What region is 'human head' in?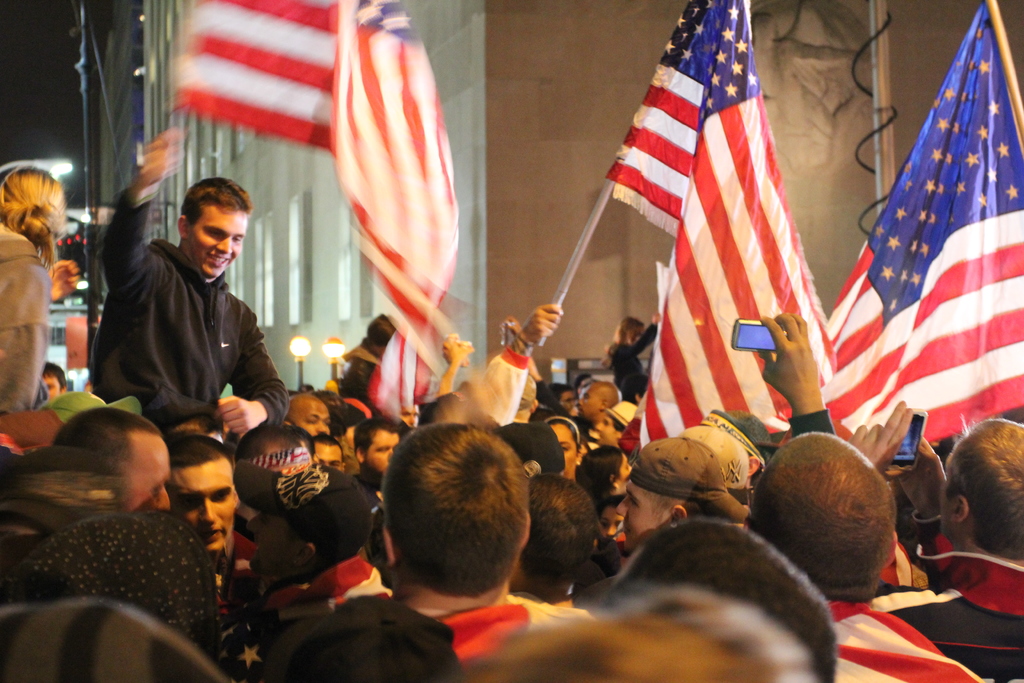
detection(619, 372, 655, 406).
